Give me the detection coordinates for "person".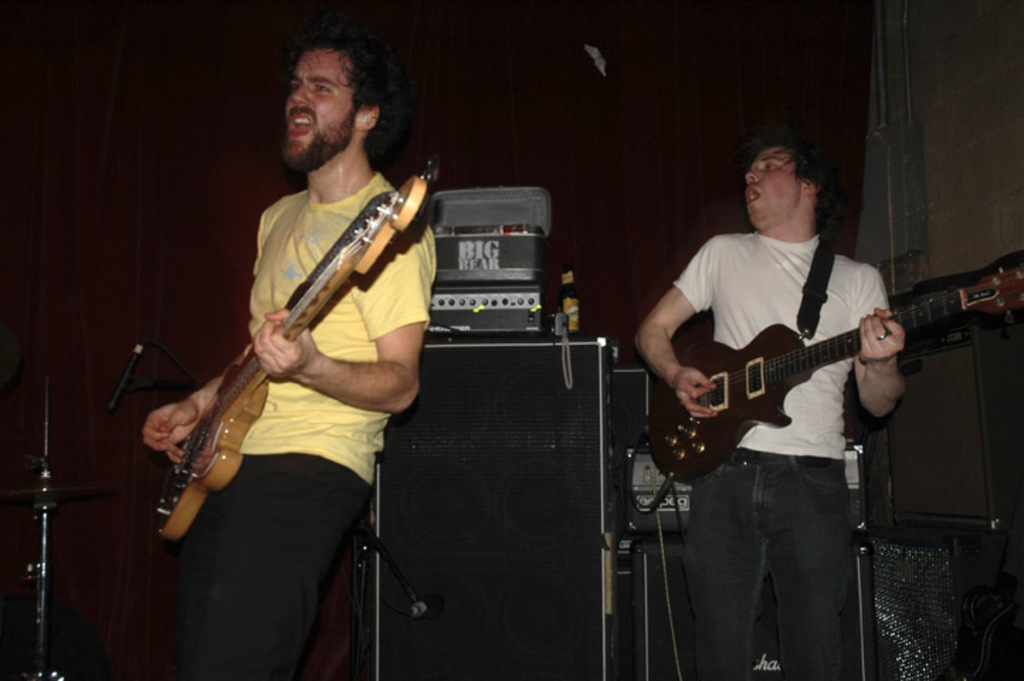
crop(112, 34, 425, 680).
